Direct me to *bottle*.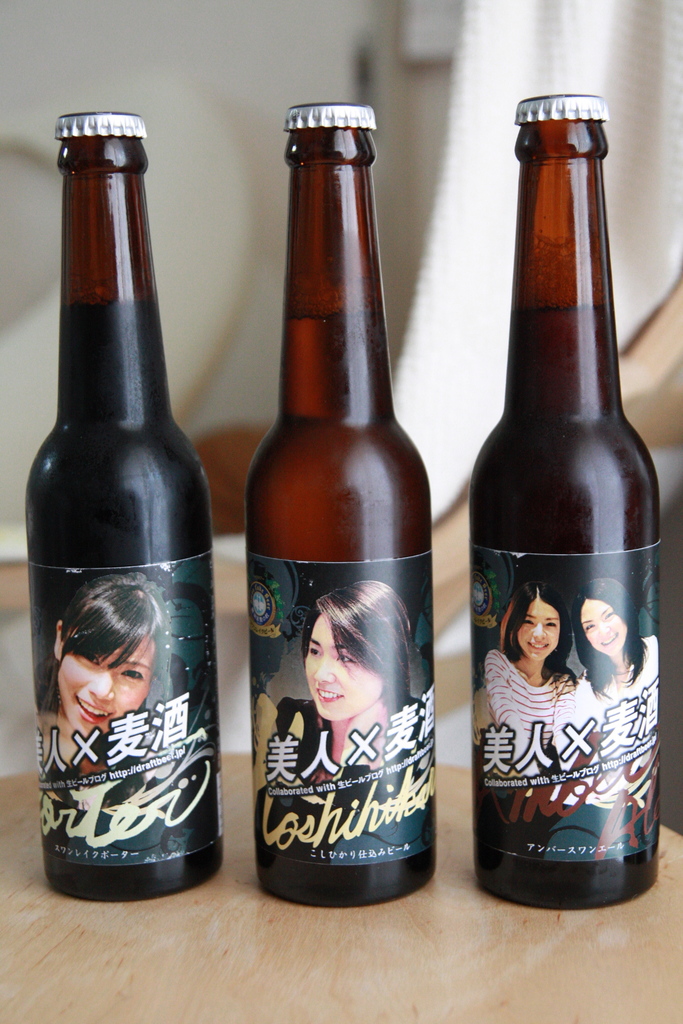
Direction: l=242, t=102, r=440, b=909.
